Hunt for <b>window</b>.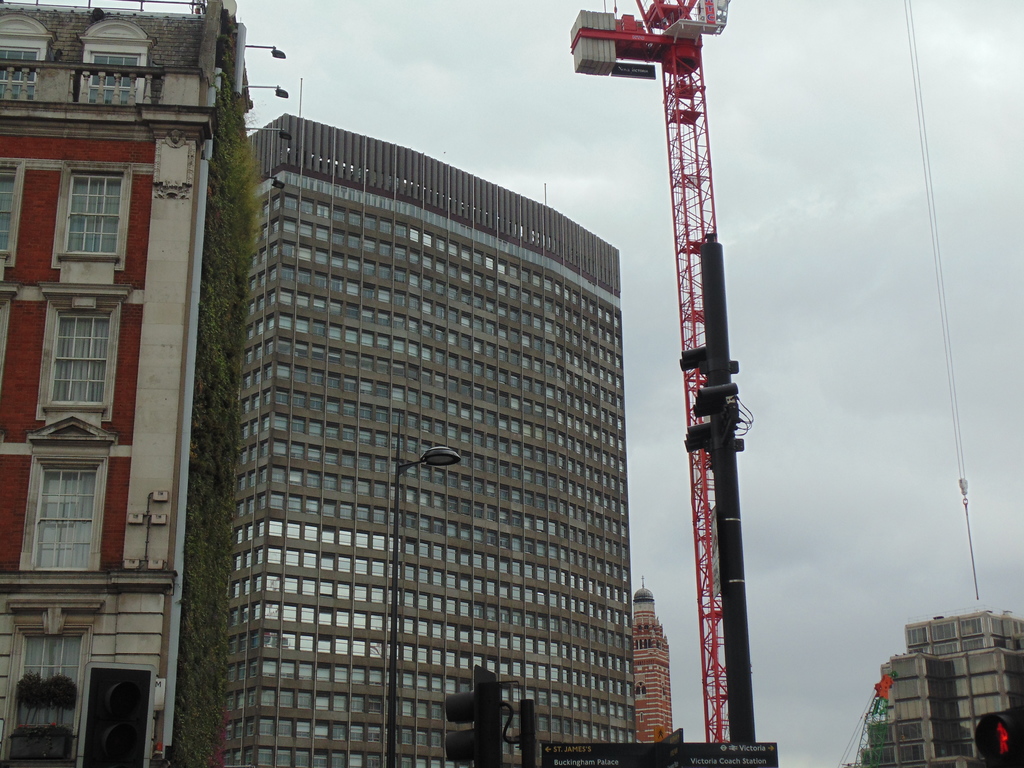
Hunted down at Rect(273, 440, 285, 456).
